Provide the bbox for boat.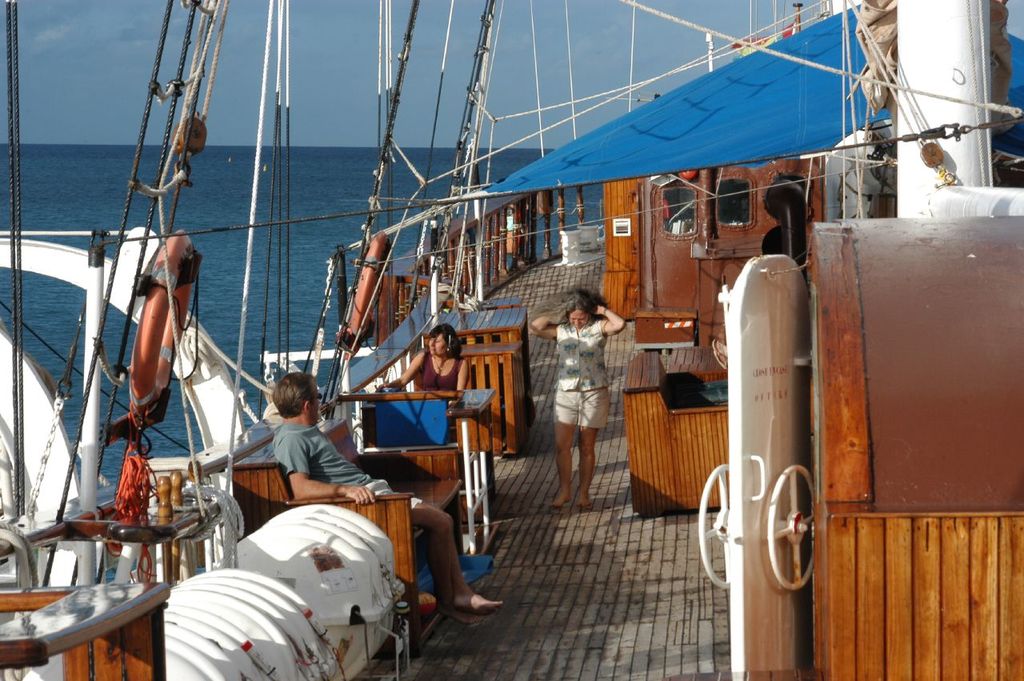
22,0,963,612.
